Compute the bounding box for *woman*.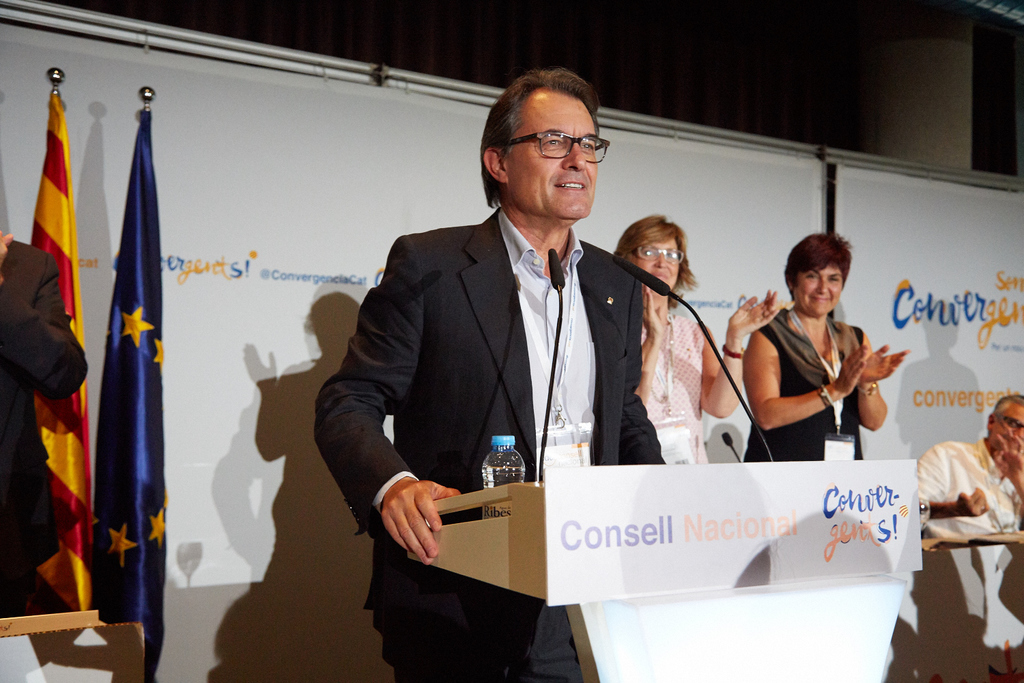
l=602, t=219, r=780, b=462.
